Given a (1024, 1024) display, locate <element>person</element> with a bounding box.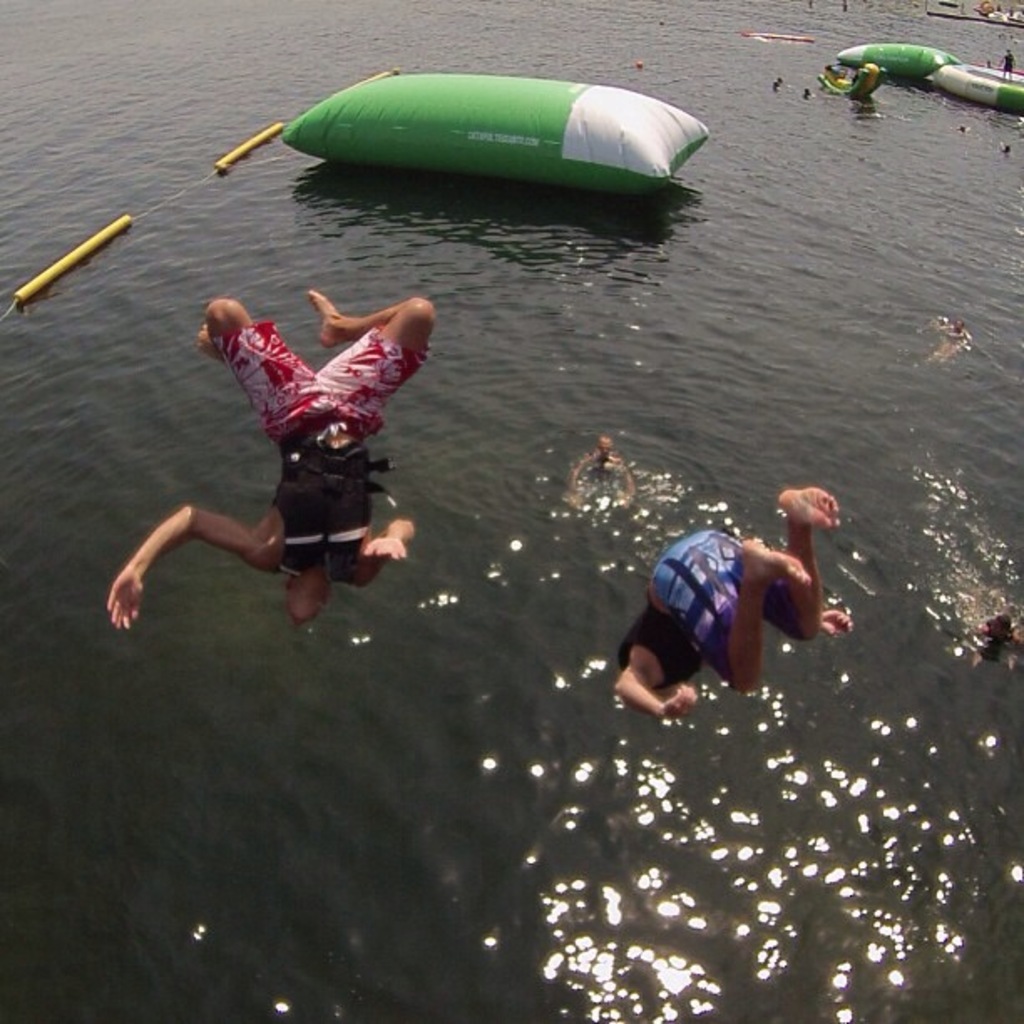
Located: box=[808, 2, 820, 3].
